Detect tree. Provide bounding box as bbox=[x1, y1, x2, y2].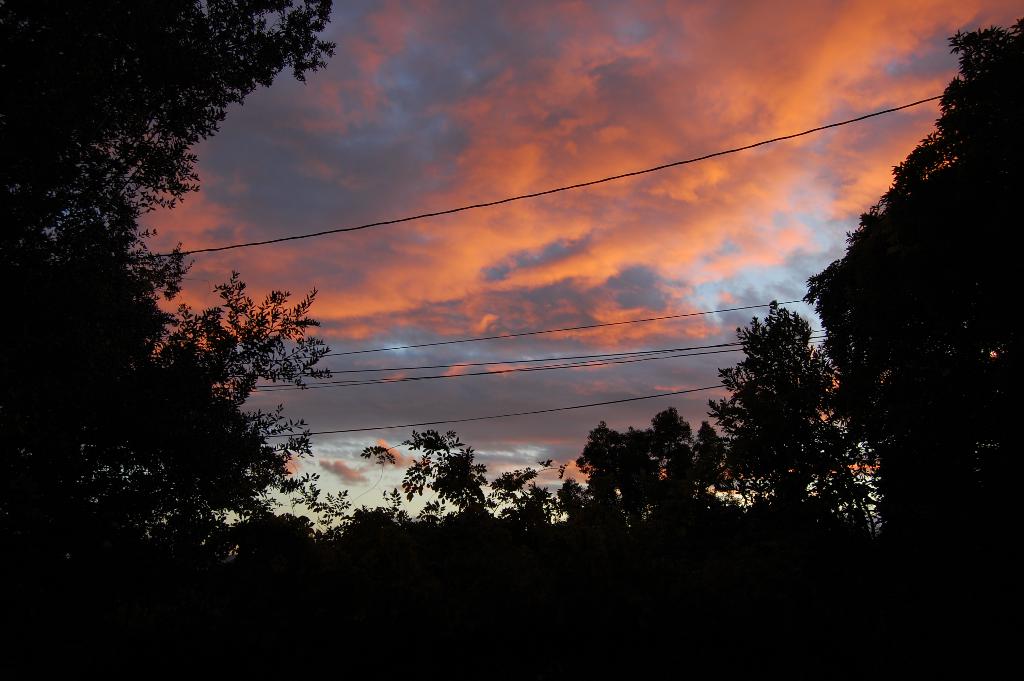
bbox=[573, 408, 725, 553].
